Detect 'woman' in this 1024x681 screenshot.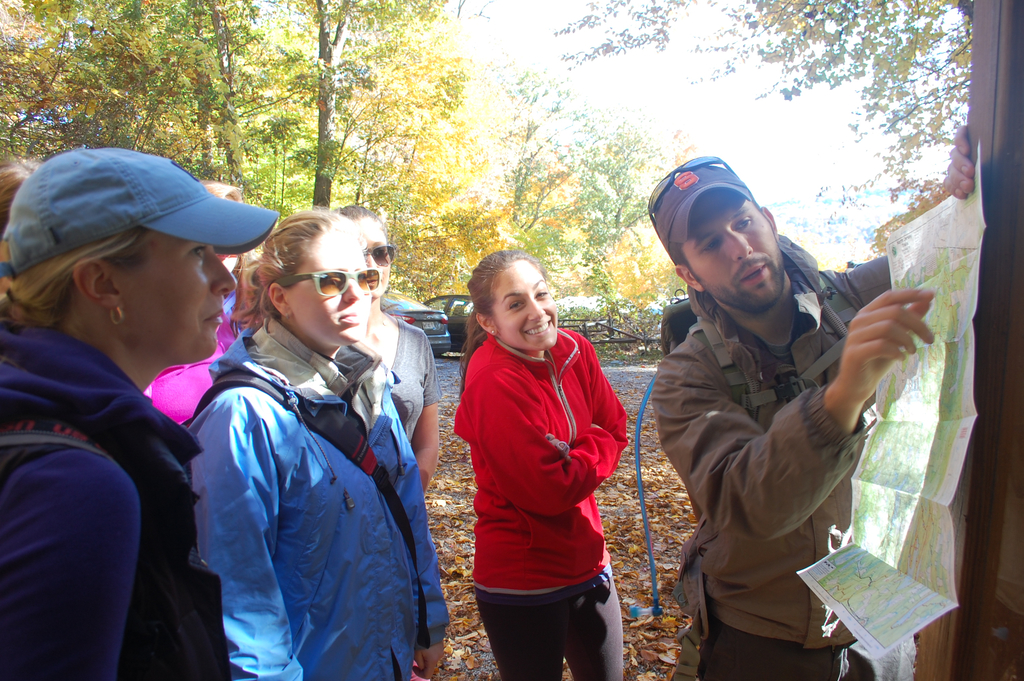
Detection: <bbox>190, 209, 460, 680</bbox>.
